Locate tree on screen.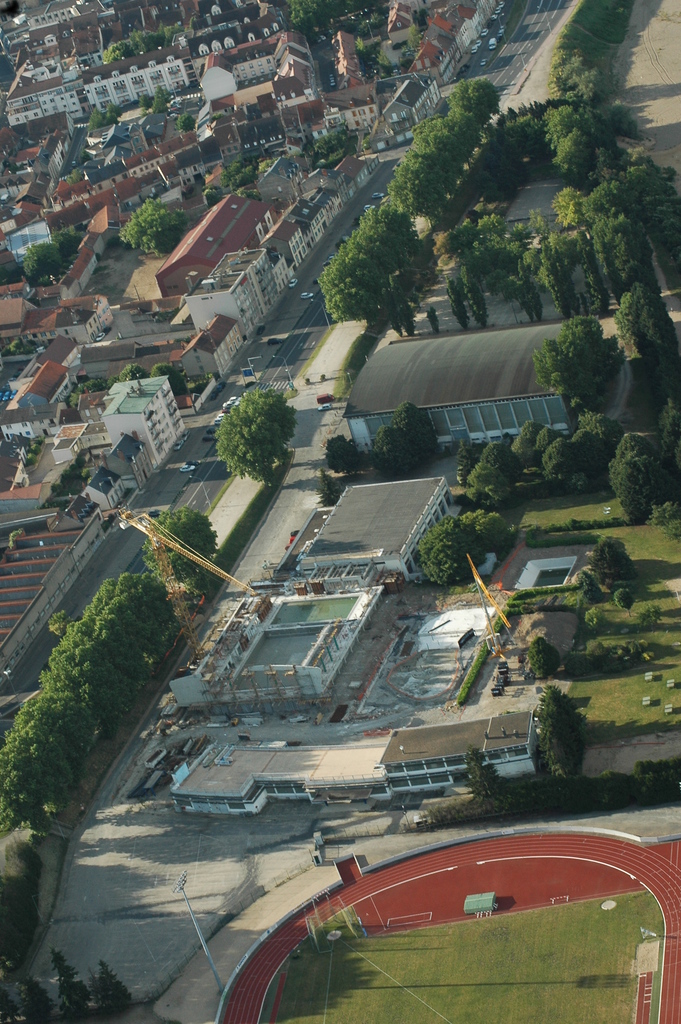
On screen at (140,91,152,109).
